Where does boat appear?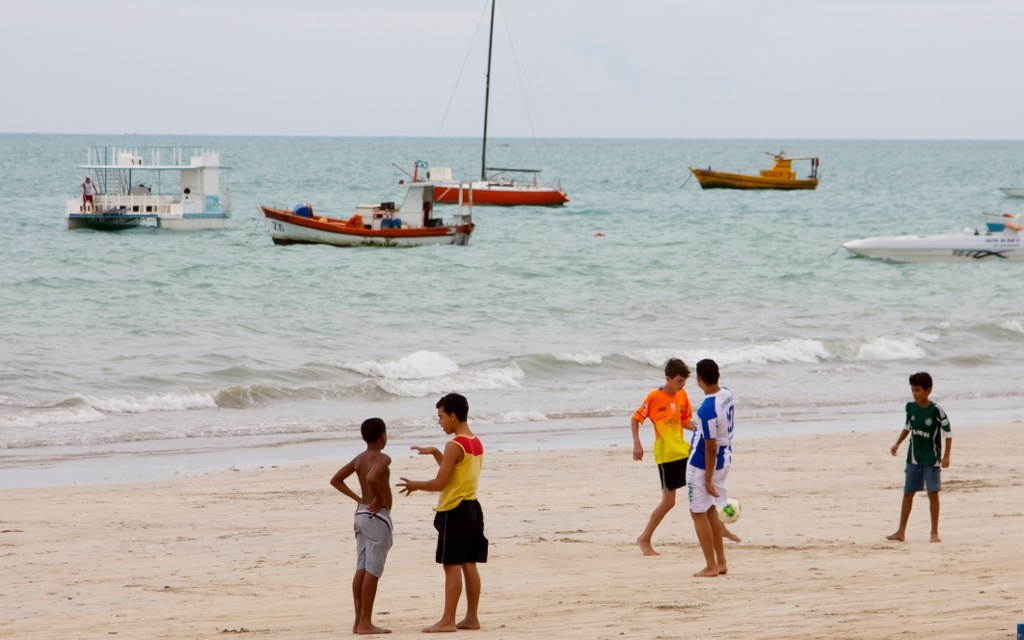
Appears at {"x1": 395, "y1": 0, "x2": 573, "y2": 210}.
